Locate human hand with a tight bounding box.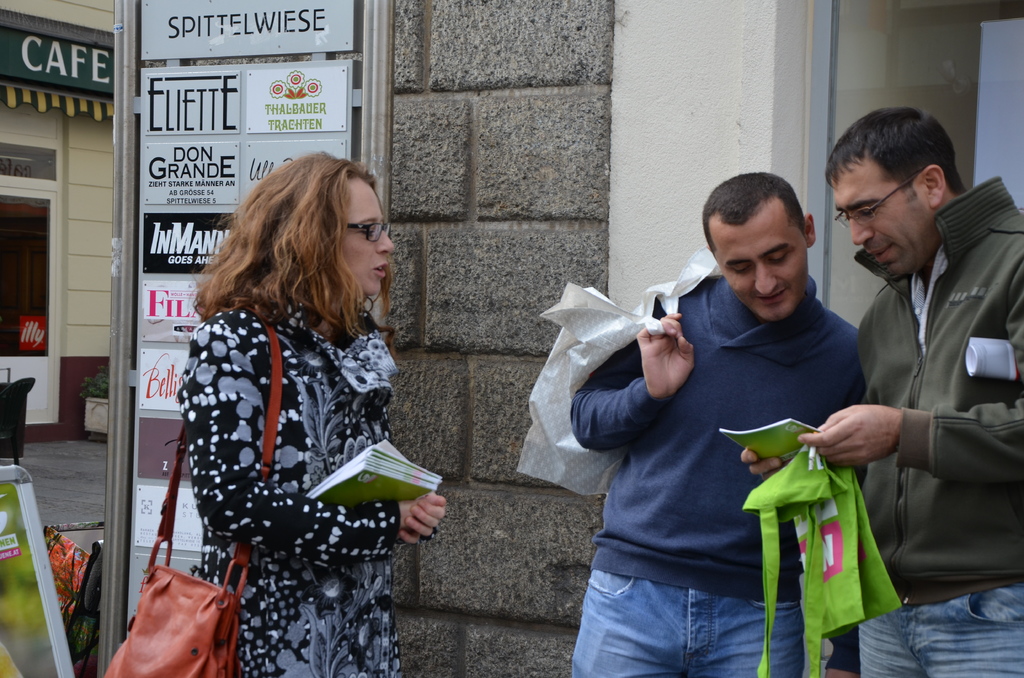
(x1=402, y1=498, x2=427, y2=531).
